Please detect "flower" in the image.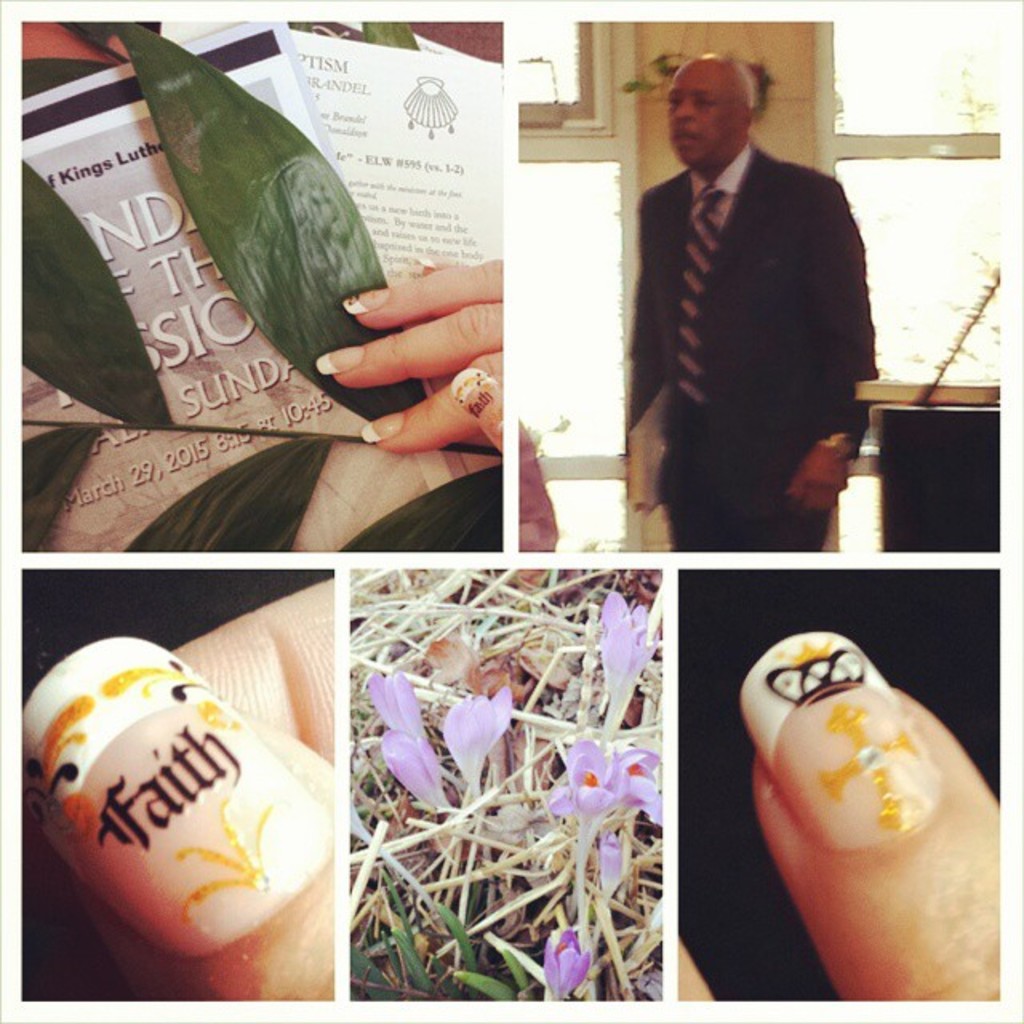
546/928/597/1003.
